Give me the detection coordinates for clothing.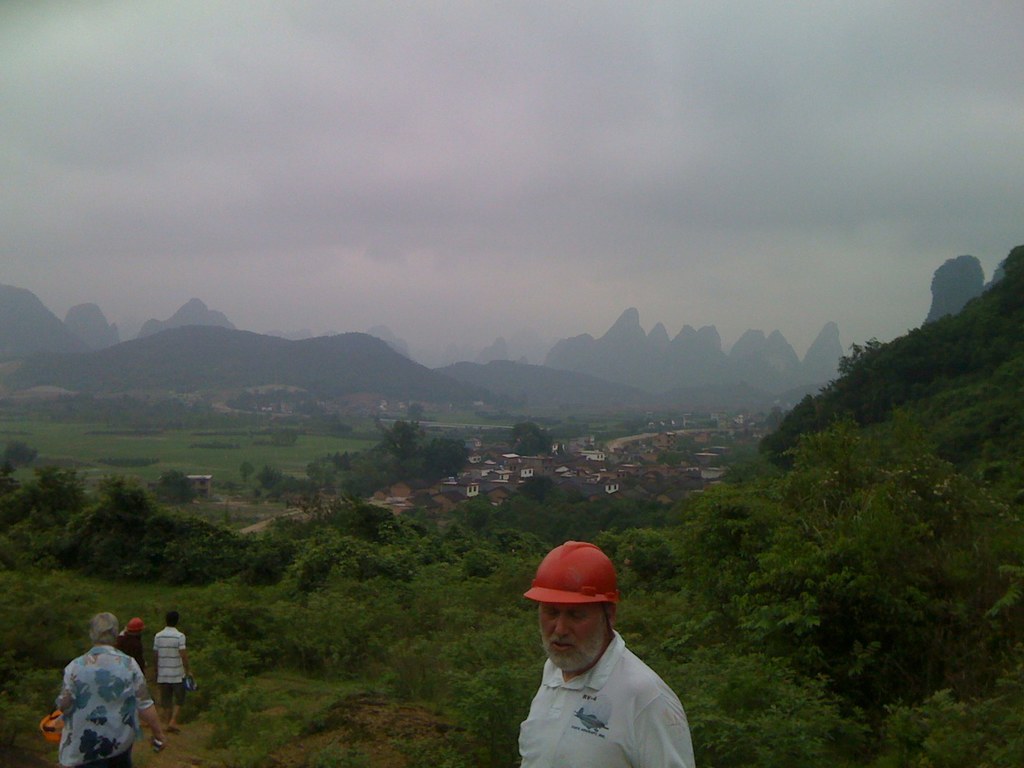
bbox=(157, 623, 186, 709).
